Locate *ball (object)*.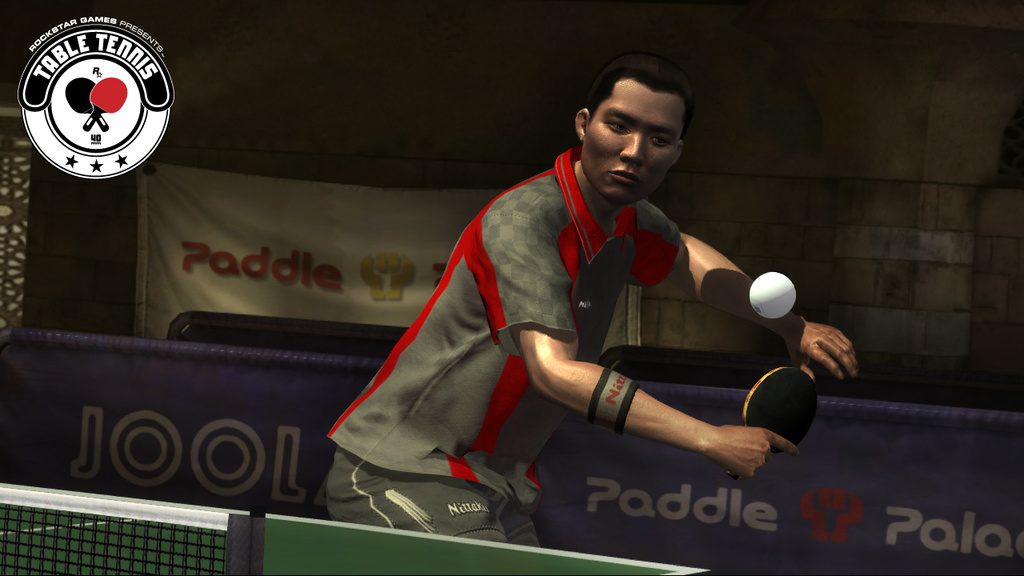
Bounding box: {"x1": 751, "y1": 272, "x2": 793, "y2": 317}.
